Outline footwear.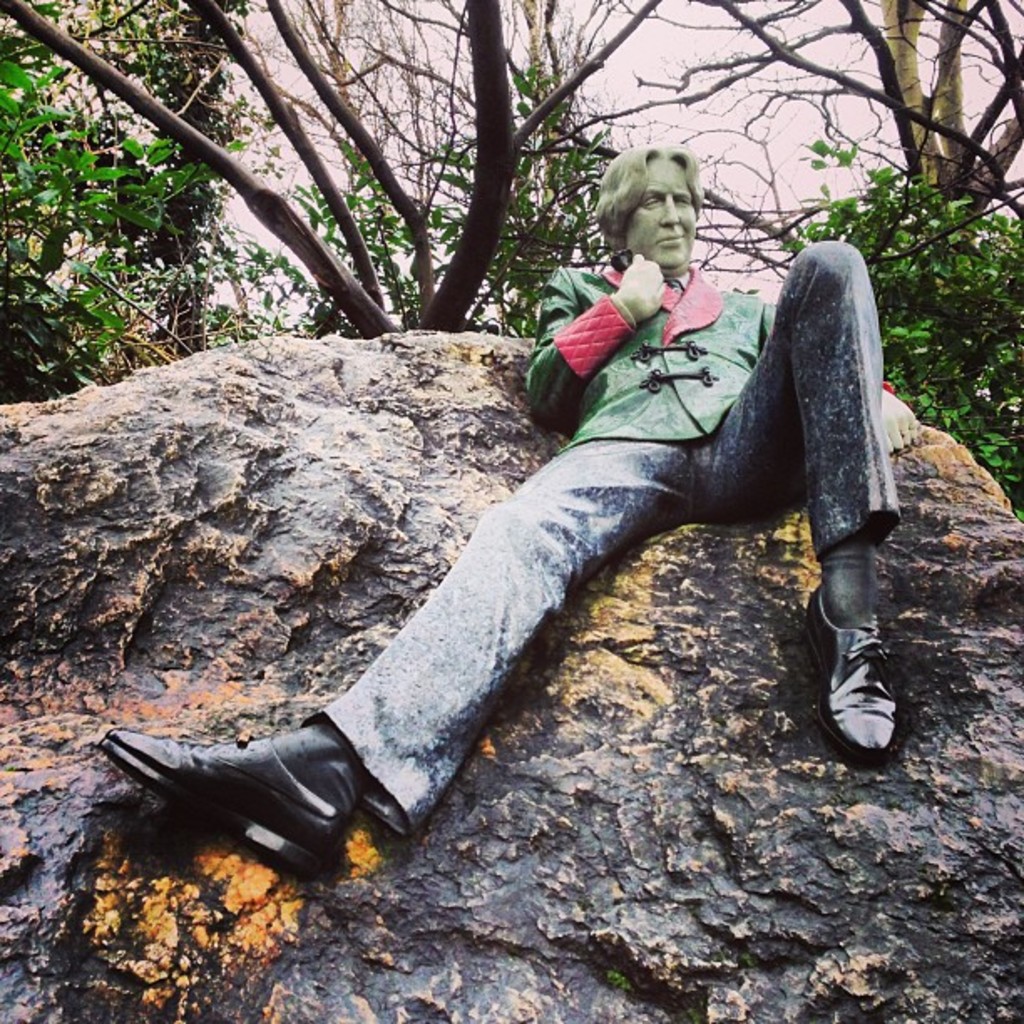
Outline: (left=823, top=572, right=919, bottom=775).
